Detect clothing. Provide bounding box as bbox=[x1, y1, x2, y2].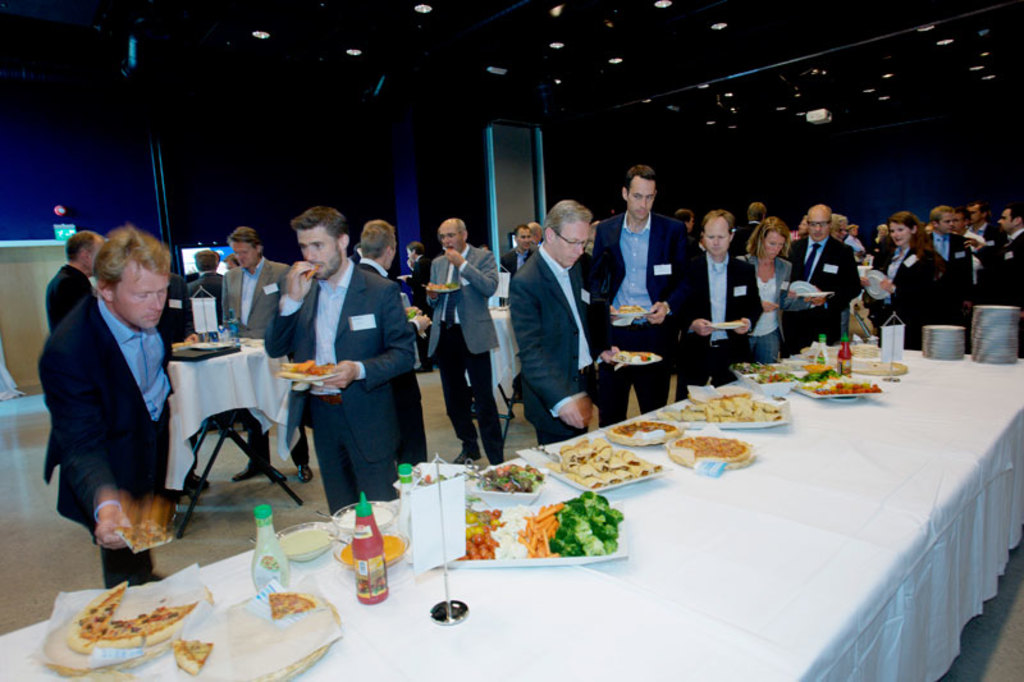
bbox=[424, 246, 494, 360].
